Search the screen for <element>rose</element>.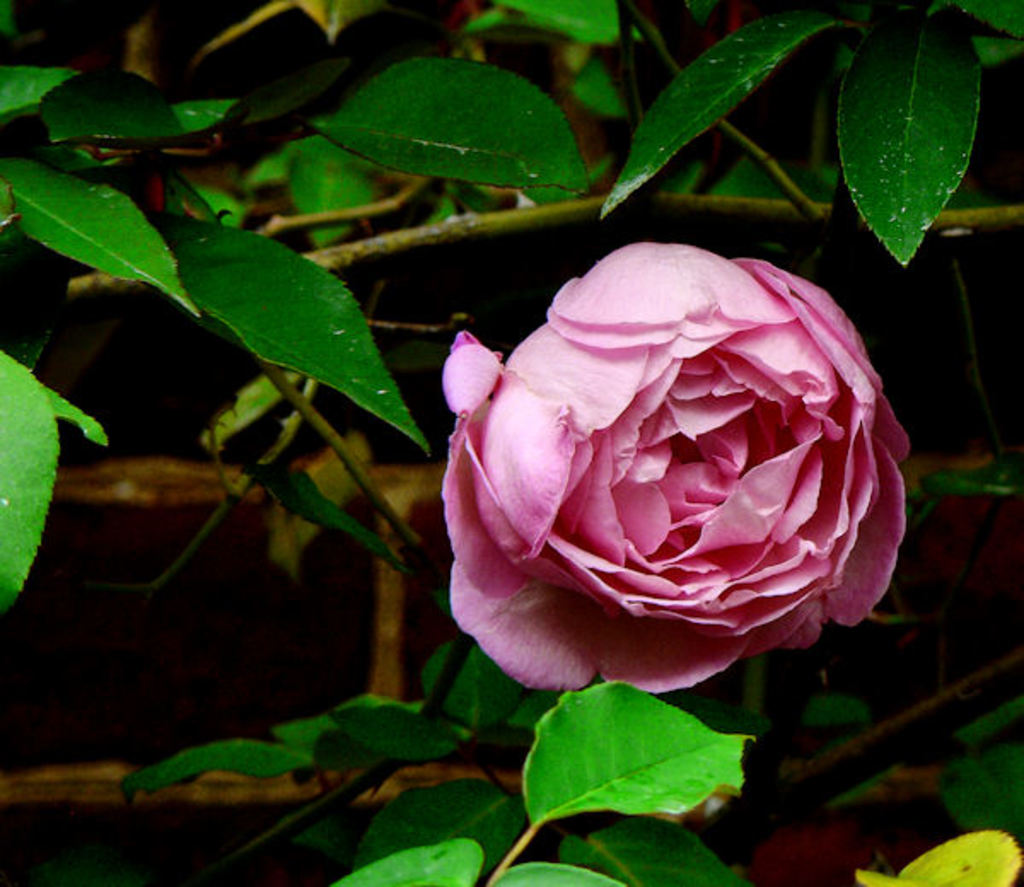
Found at {"left": 439, "top": 239, "right": 913, "bottom": 693}.
